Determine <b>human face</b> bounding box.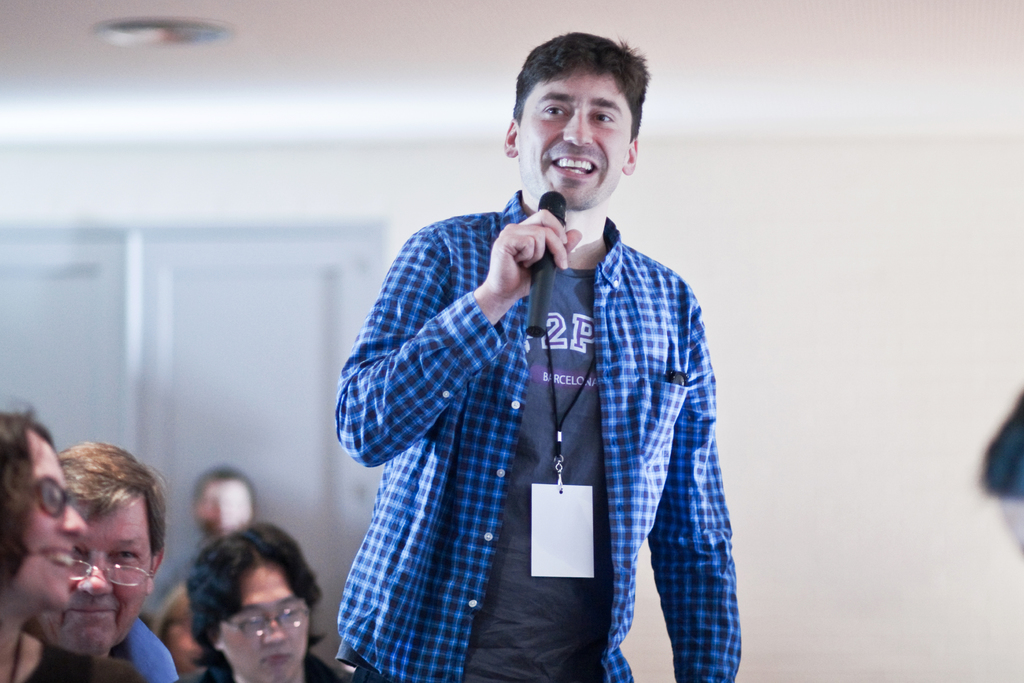
Determined: bbox(193, 473, 253, 536).
